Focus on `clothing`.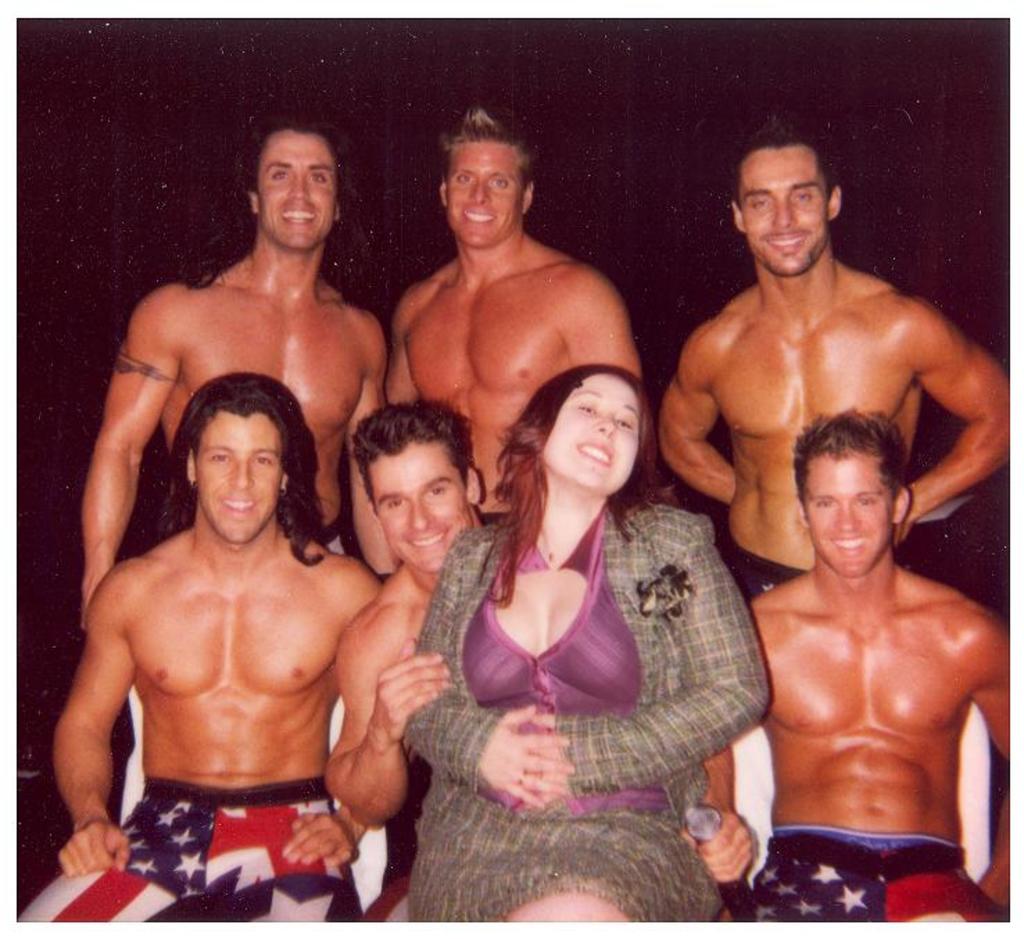
Focused at region(366, 852, 411, 924).
